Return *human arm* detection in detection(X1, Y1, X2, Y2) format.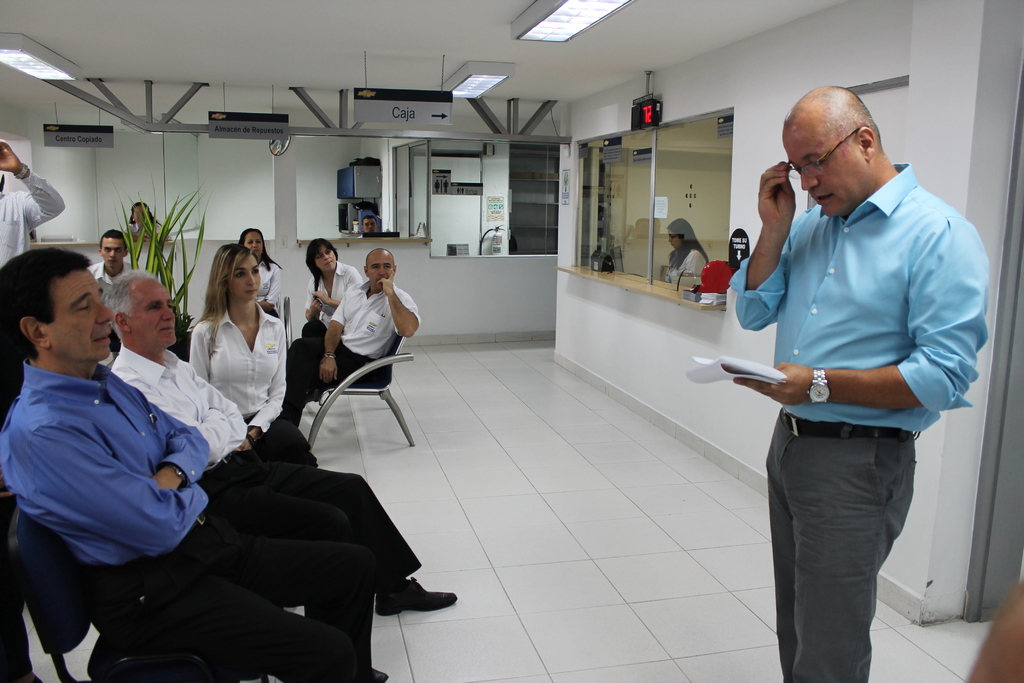
detection(18, 422, 204, 556).
